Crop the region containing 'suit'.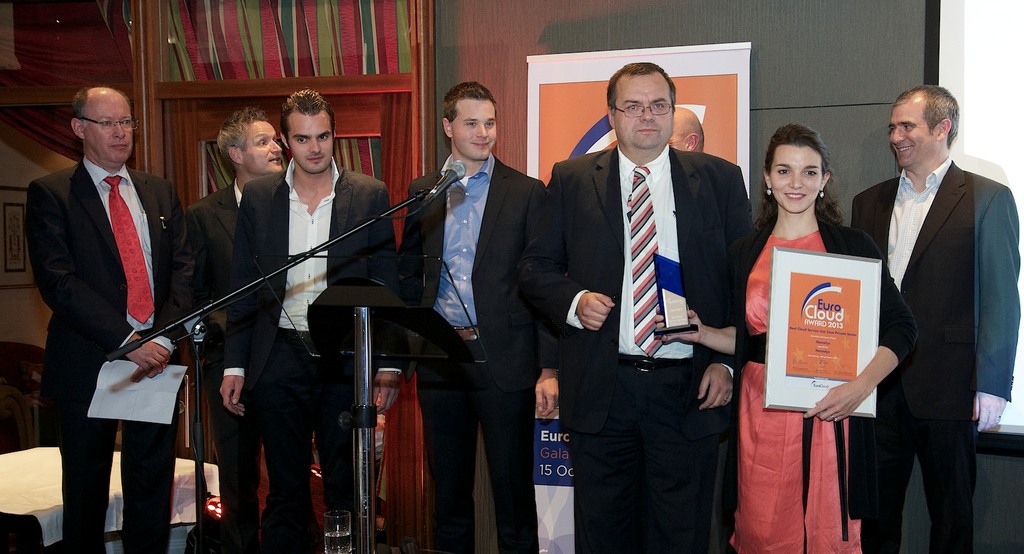
Crop region: 177,180,253,548.
